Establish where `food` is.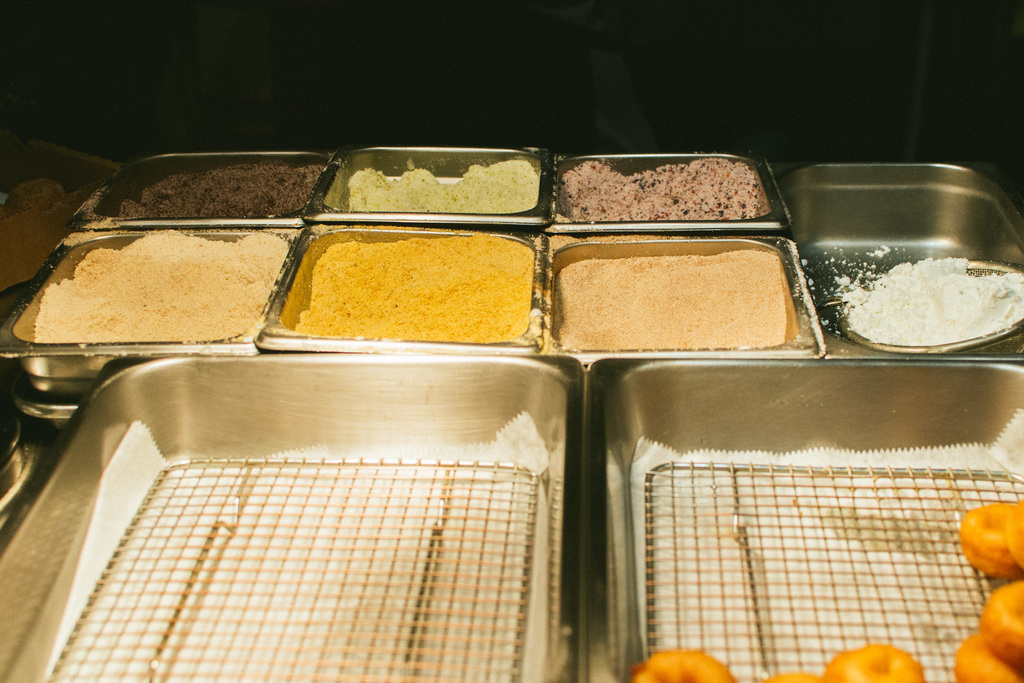
Established at 626:498:1023:682.
